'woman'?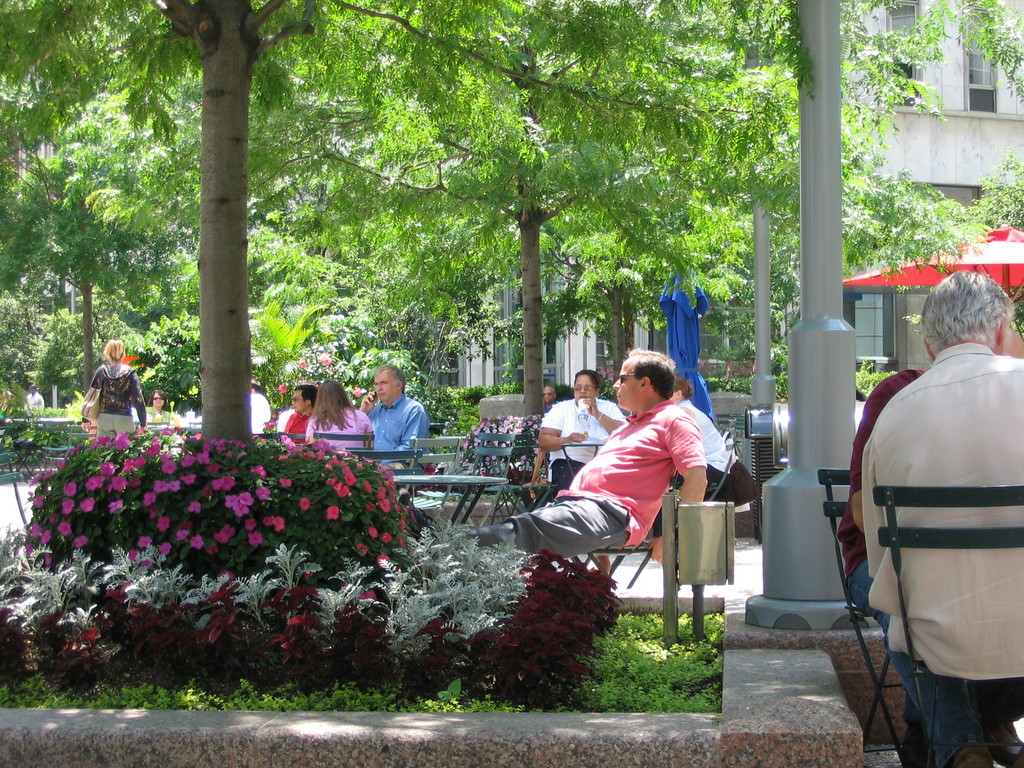
l=149, t=391, r=174, b=417
